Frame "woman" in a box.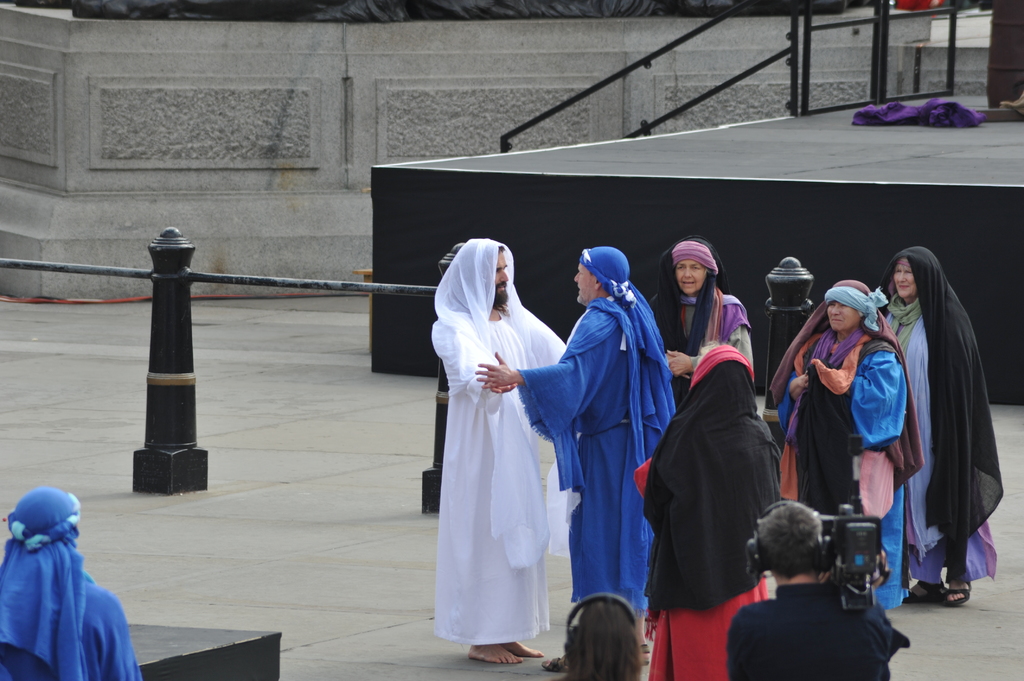
<box>767,277,922,616</box>.
